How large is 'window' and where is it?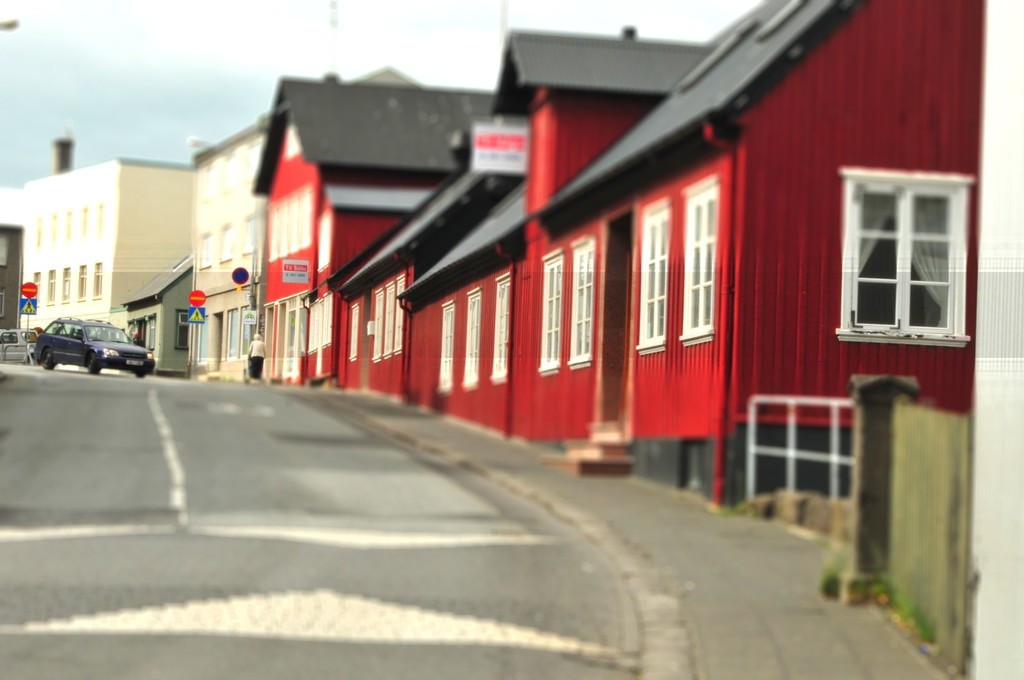
Bounding box: {"x1": 538, "y1": 244, "x2": 566, "y2": 374}.
